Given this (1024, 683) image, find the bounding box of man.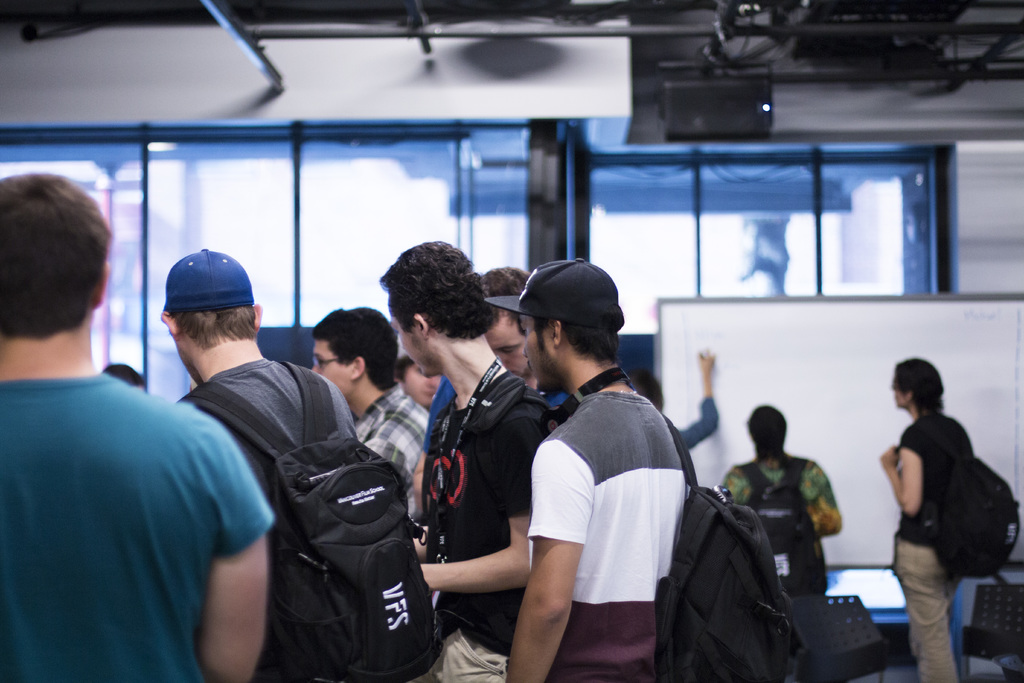
(x1=486, y1=255, x2=691, y2=681).
